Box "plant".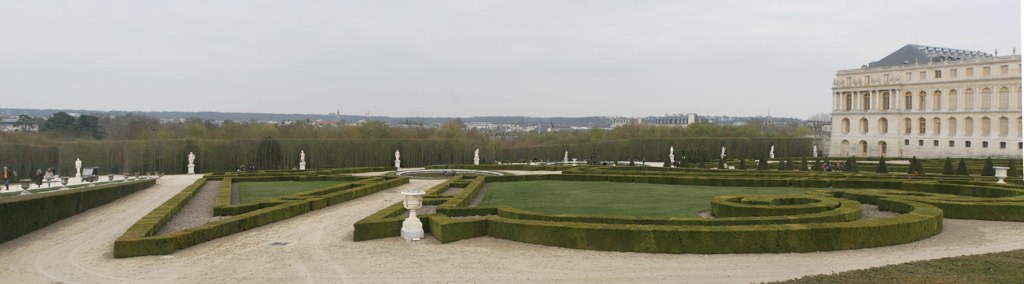
rect(715, 155, 726, 168).
